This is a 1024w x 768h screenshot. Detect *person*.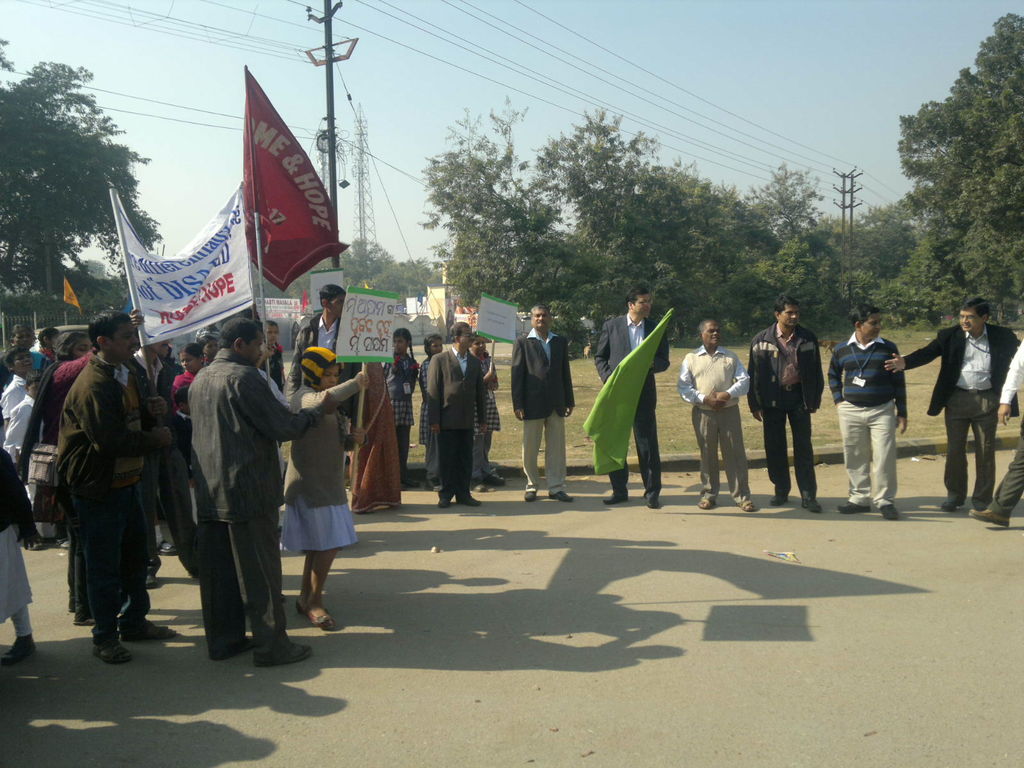
box(54, 306, 178, 662).
